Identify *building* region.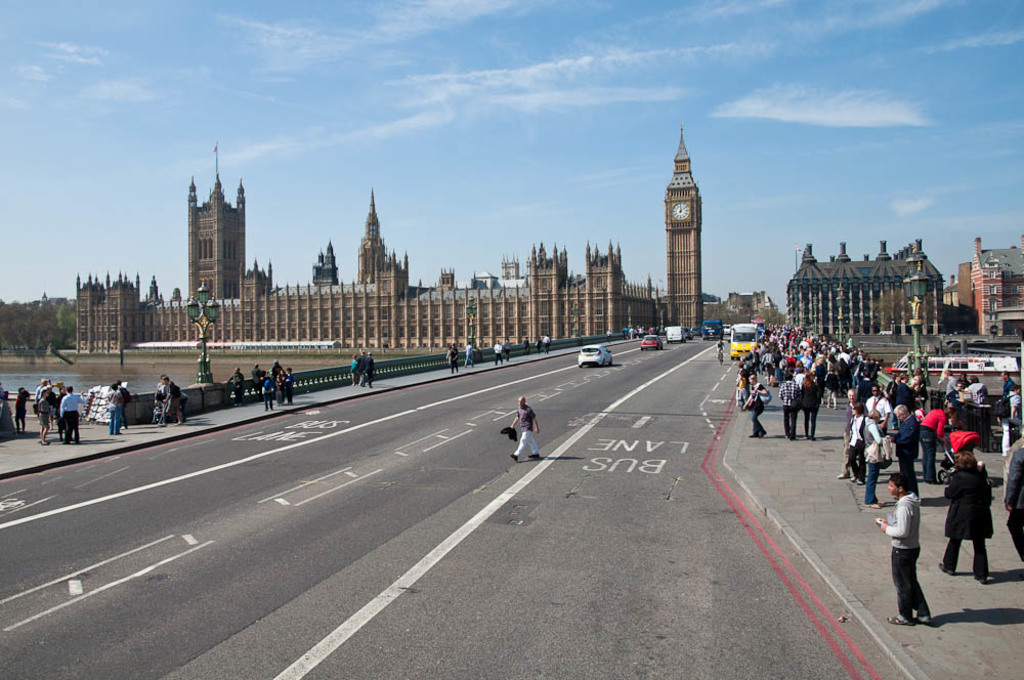
Region: box=[700, 287, 781, 332].
